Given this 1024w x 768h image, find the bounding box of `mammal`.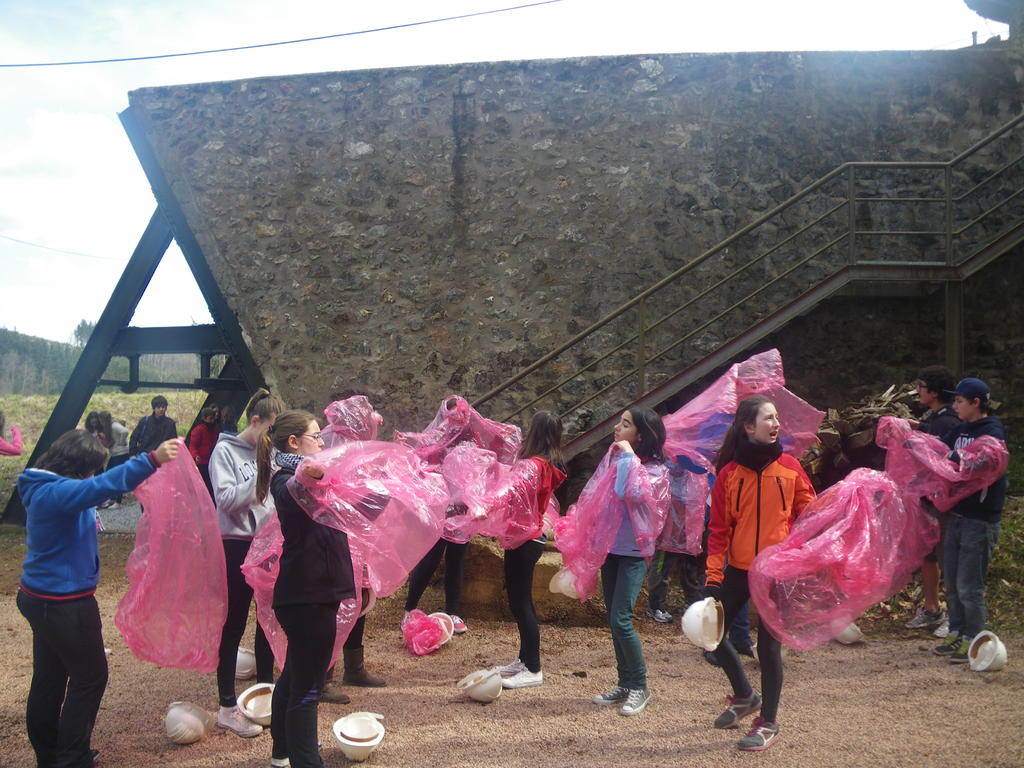
<bbox>688, 387, 877, 767</bbox>.
